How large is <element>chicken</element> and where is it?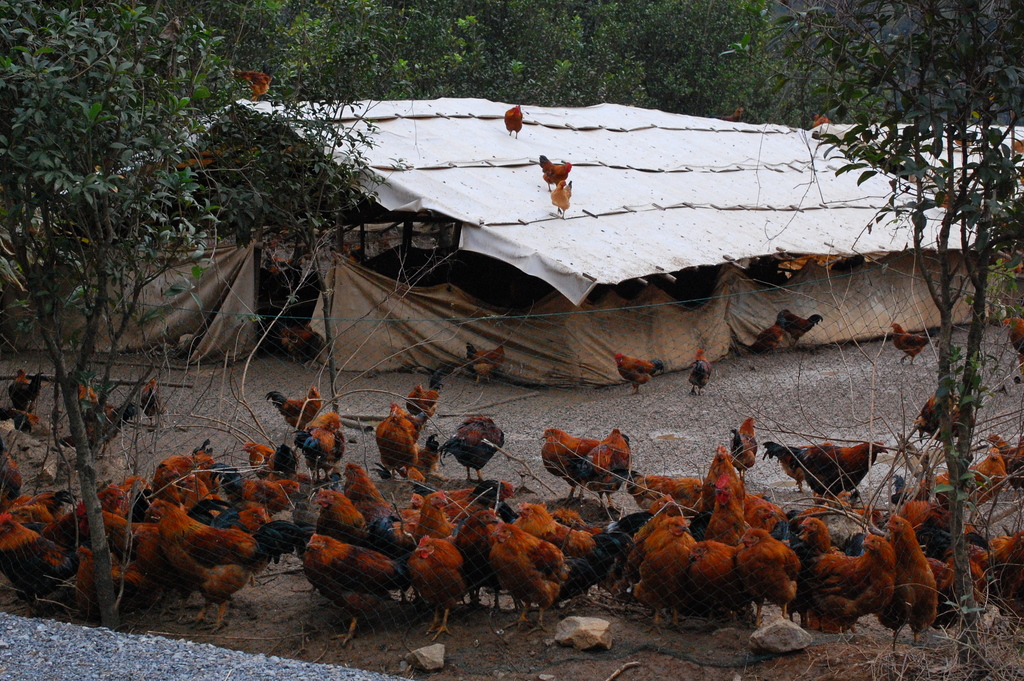
Bounding box: detection(535, 149, 570, 193).
